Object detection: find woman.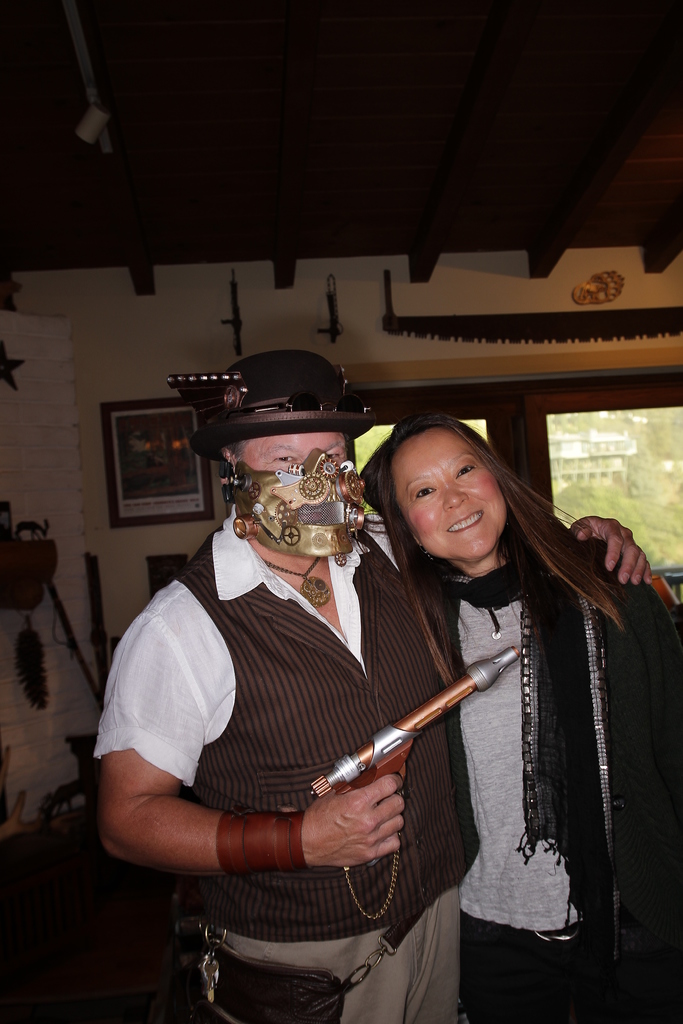
[left=379, top=417, right=649, bottom=993].
